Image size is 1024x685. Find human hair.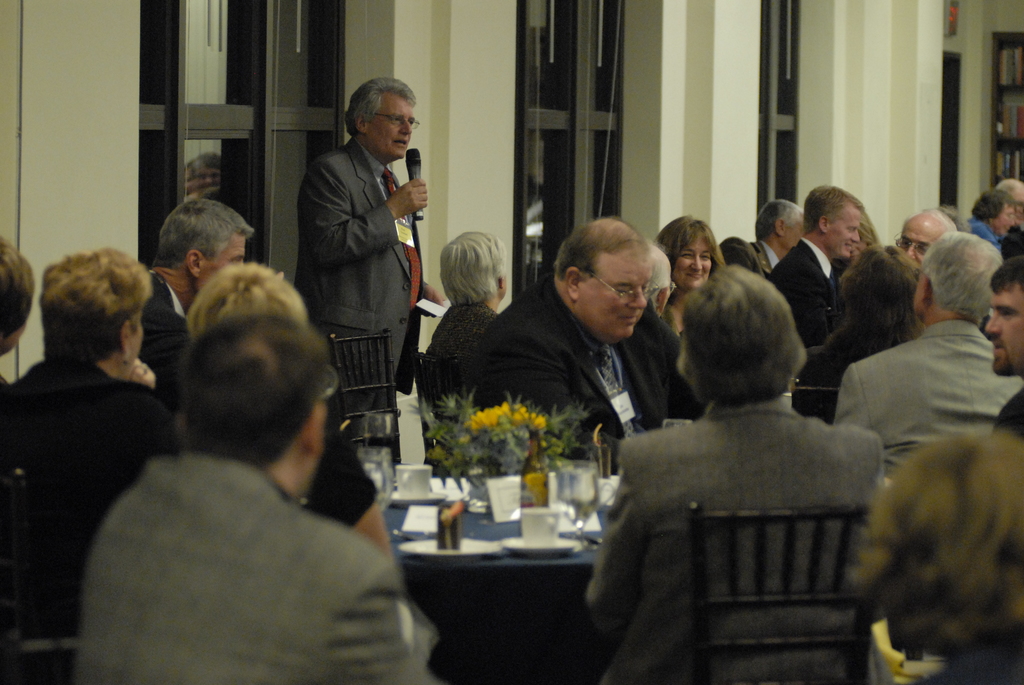
left=25, top=246, right=142, bottom=391.
